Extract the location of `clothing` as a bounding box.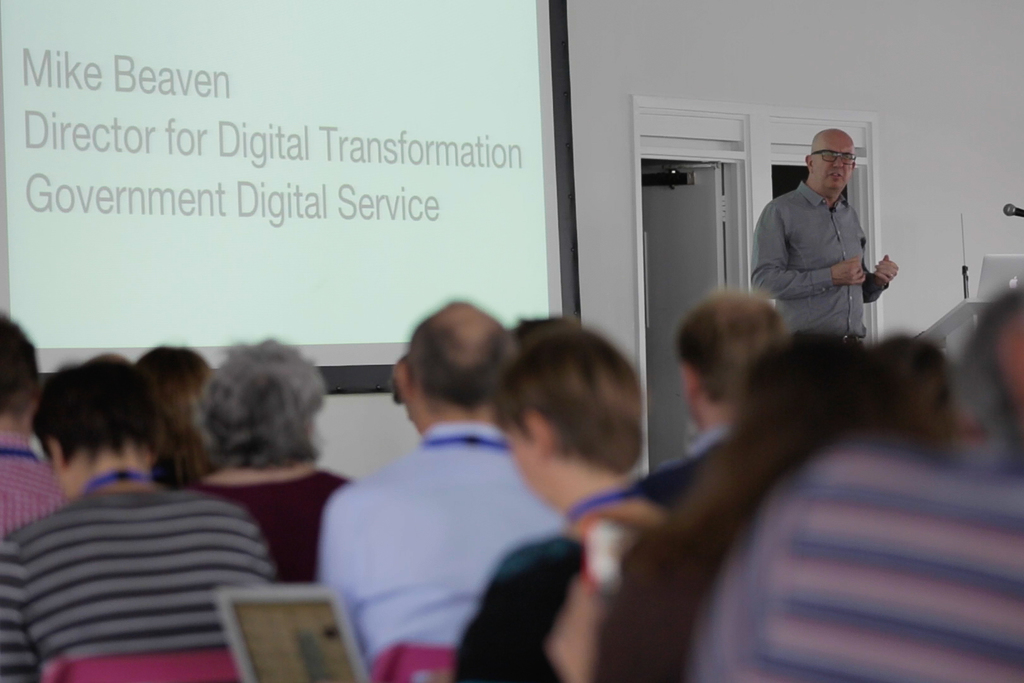
[440, 460, 684, 682].
